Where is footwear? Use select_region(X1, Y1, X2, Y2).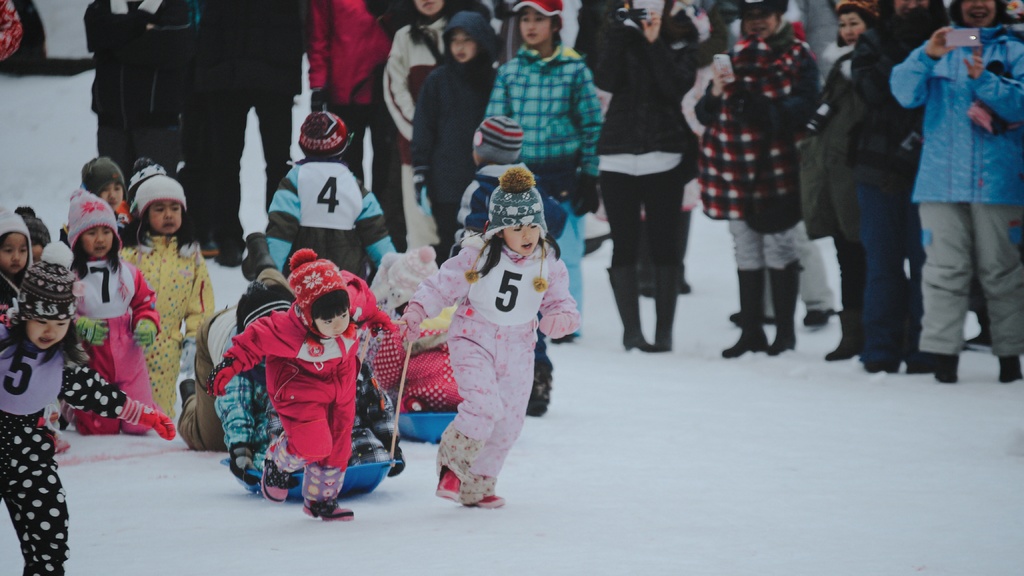
select_region(1002, 353, 1023, 379).
